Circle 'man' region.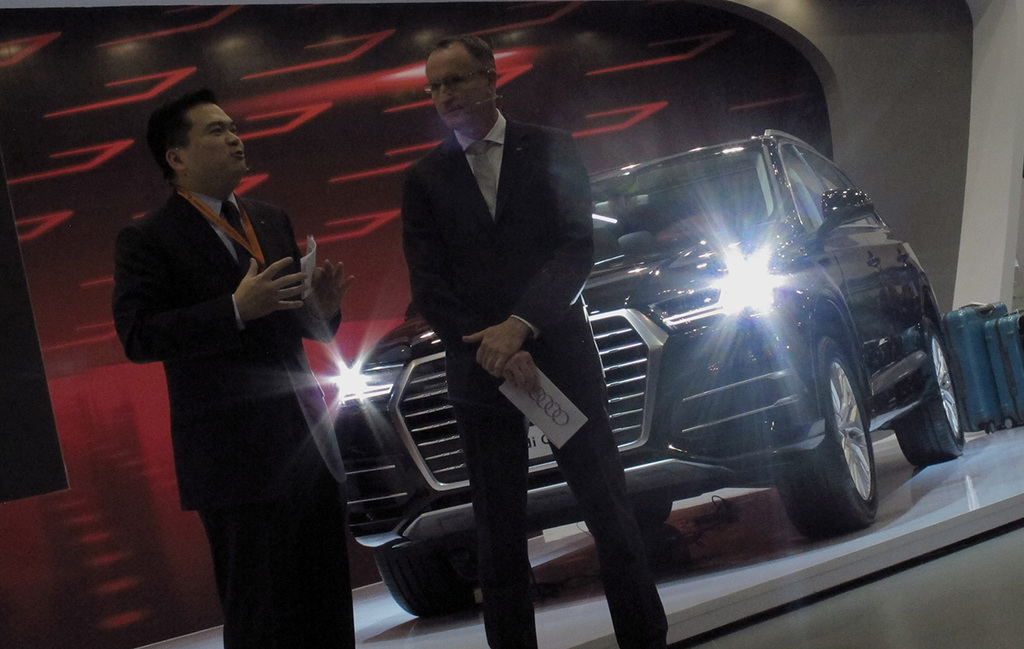
Region: left=399, top=37, right=668, bottom=648.
